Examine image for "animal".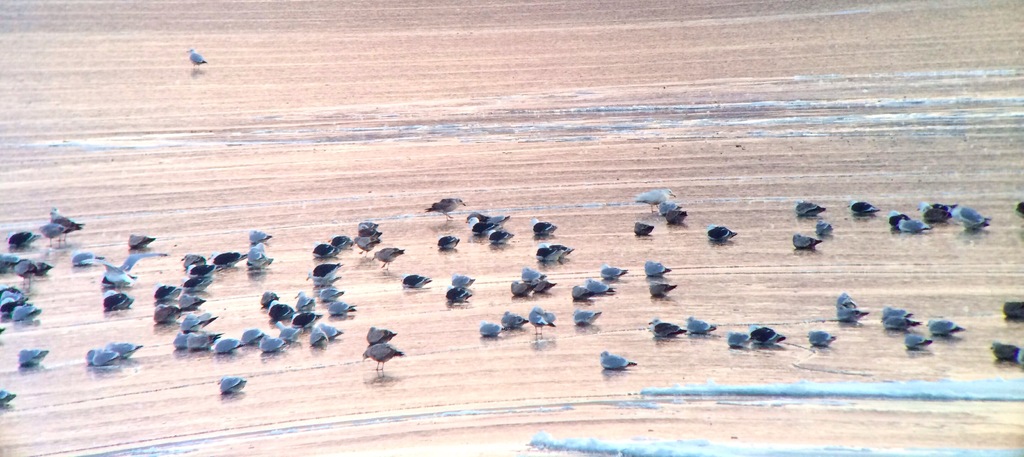
Examination result: (left=360, top=340, right=406, bottom=377).
